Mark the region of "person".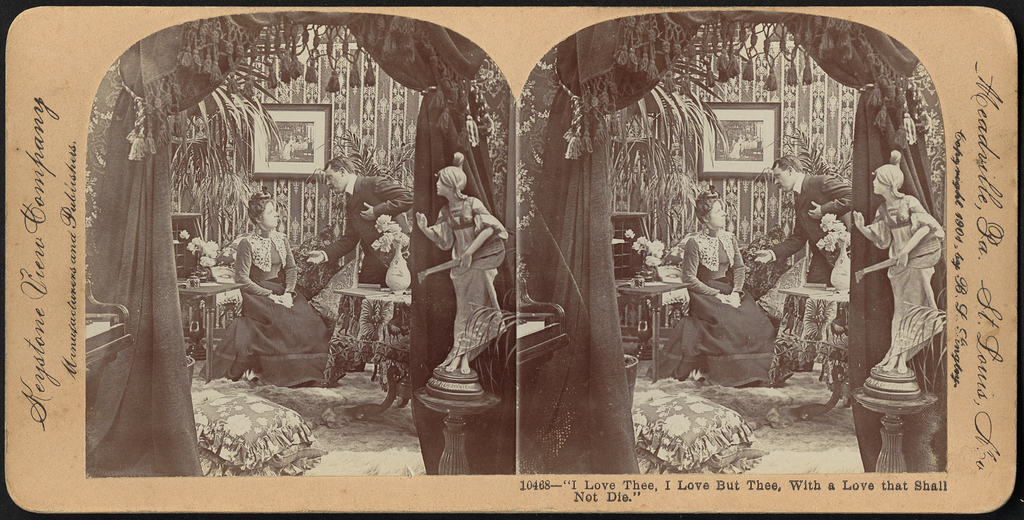
Region: (x1=198, y1=184, x2=342, y2=389).
